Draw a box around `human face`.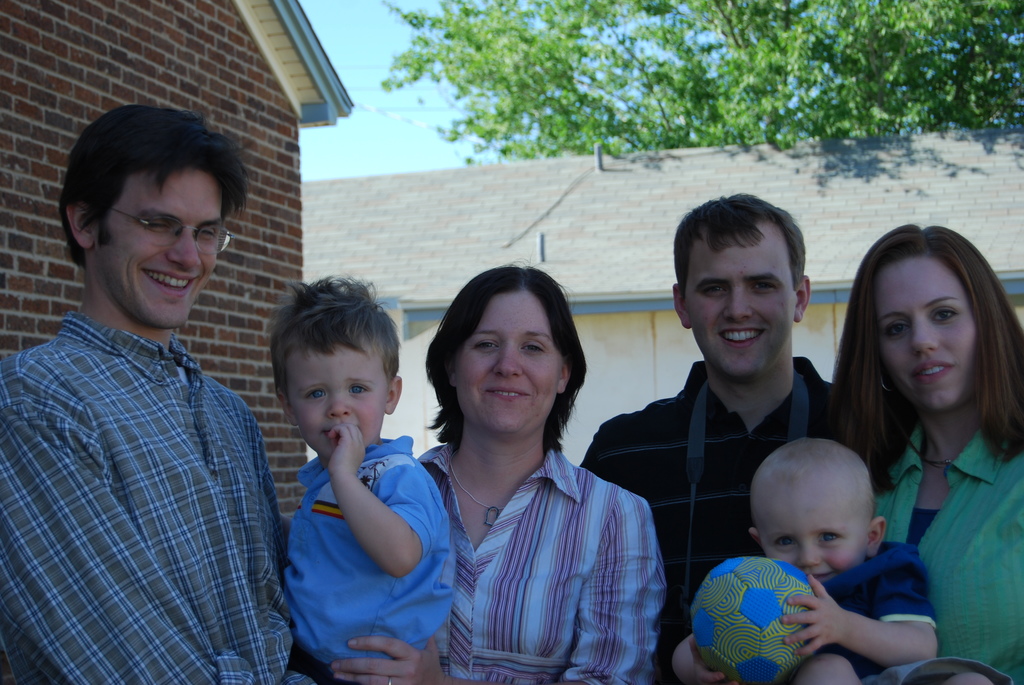
x1=758, y1=476, x2=865, y2=584.
